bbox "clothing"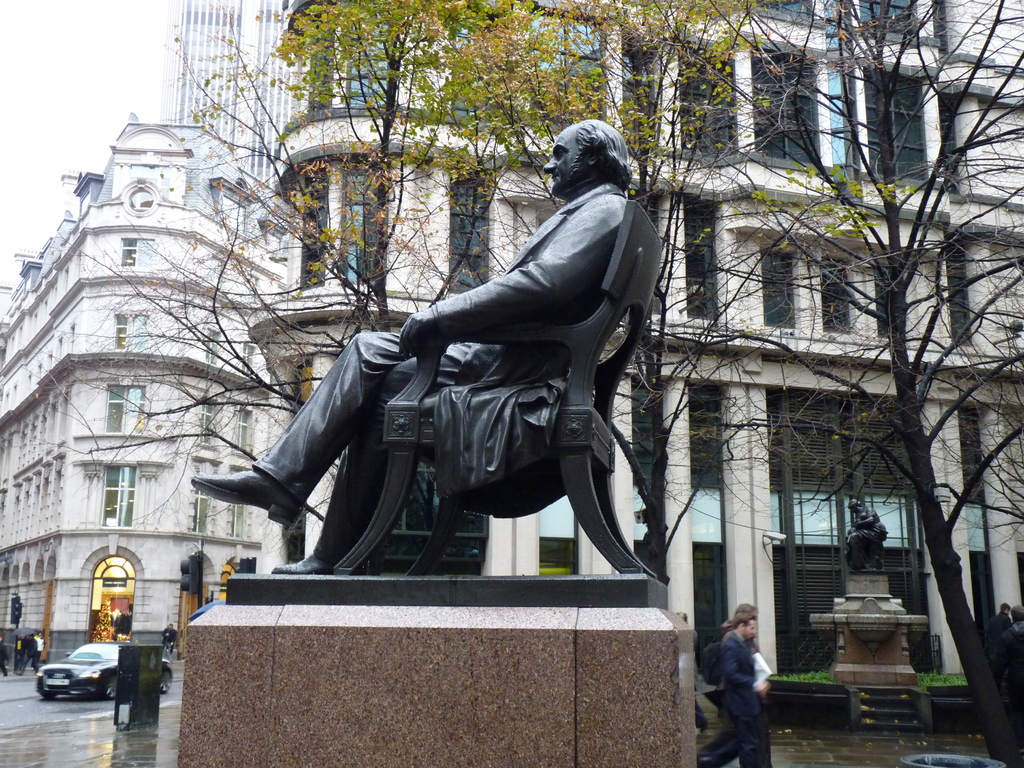
crop(269, 125, 675, 612)
